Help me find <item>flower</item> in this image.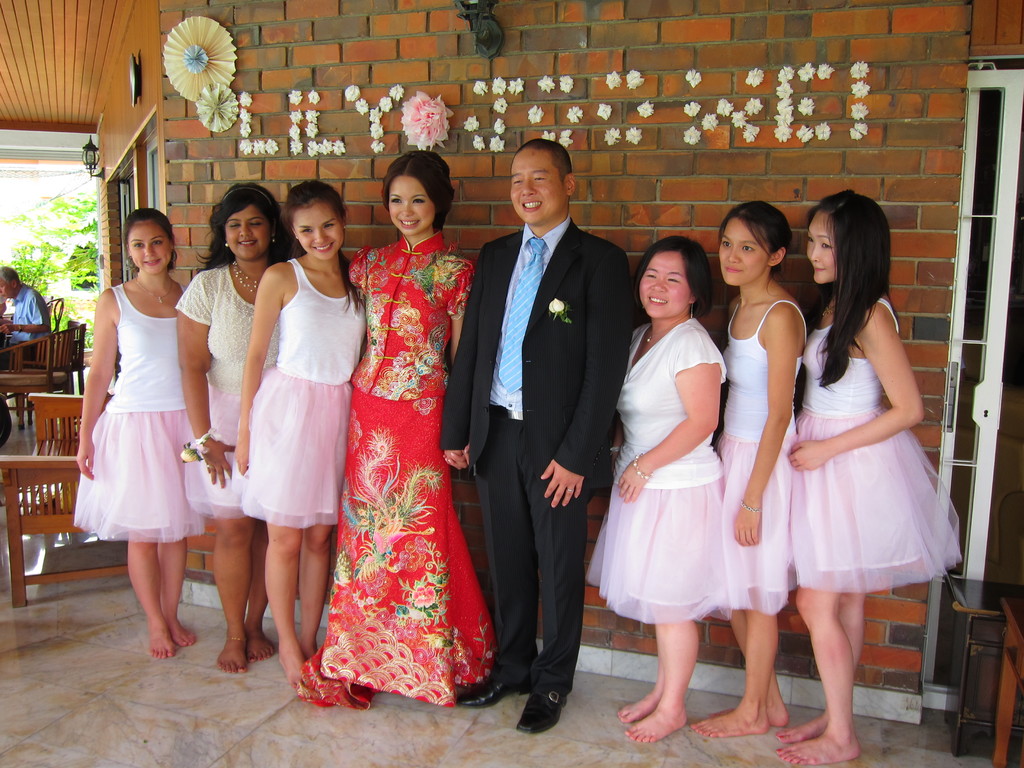
Found it: 546,296,562,317.
